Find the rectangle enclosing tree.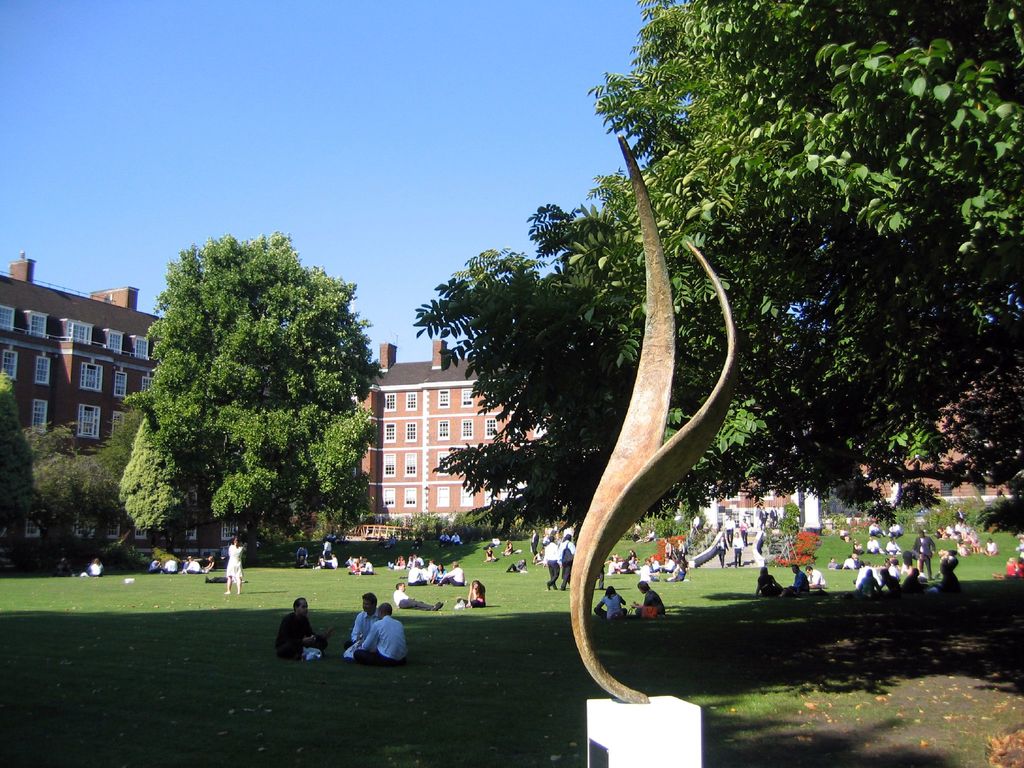
[122,226,380,557].
